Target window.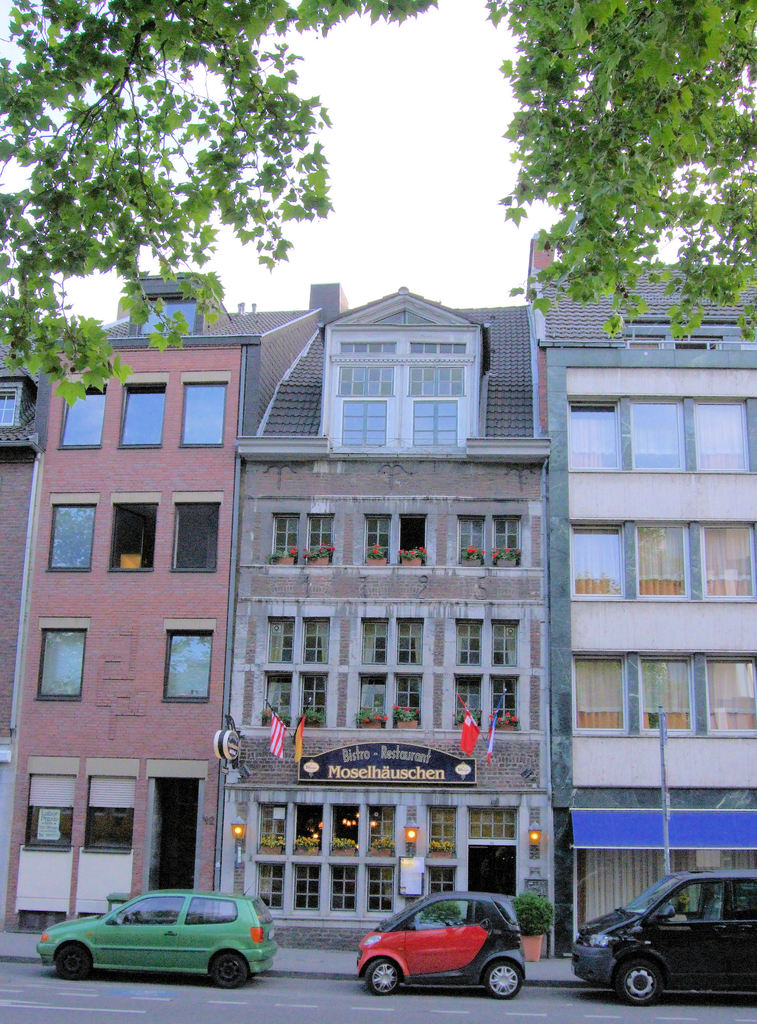
Target region: 397 620 425 667.
